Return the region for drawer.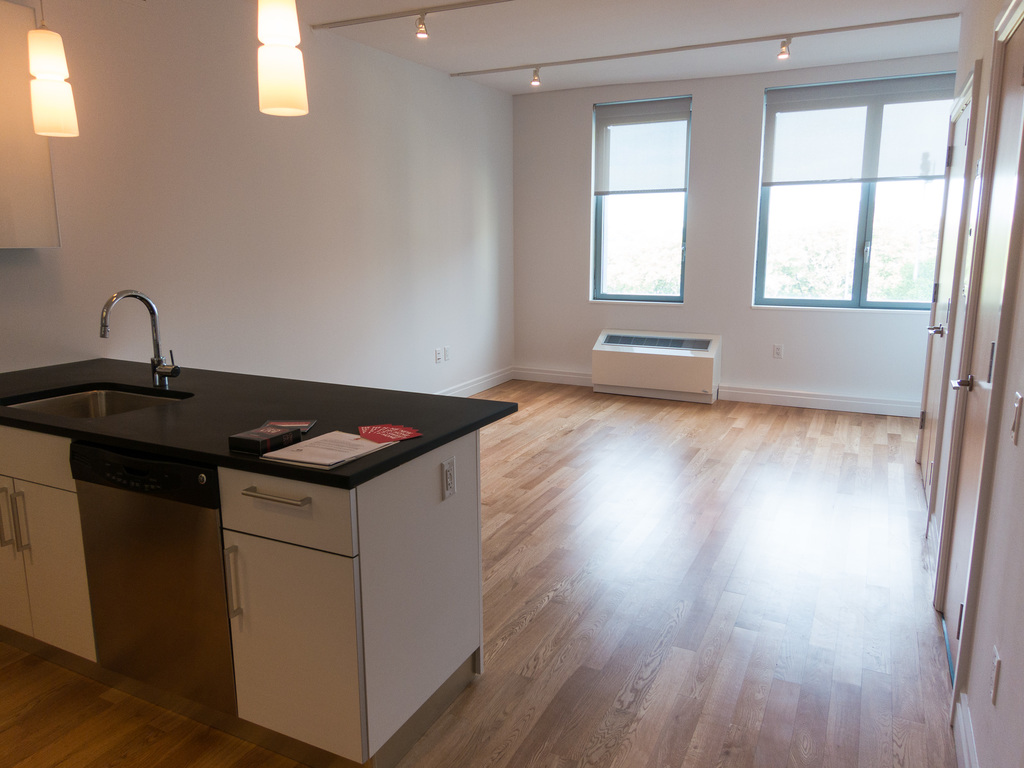
65:442:223:514.
